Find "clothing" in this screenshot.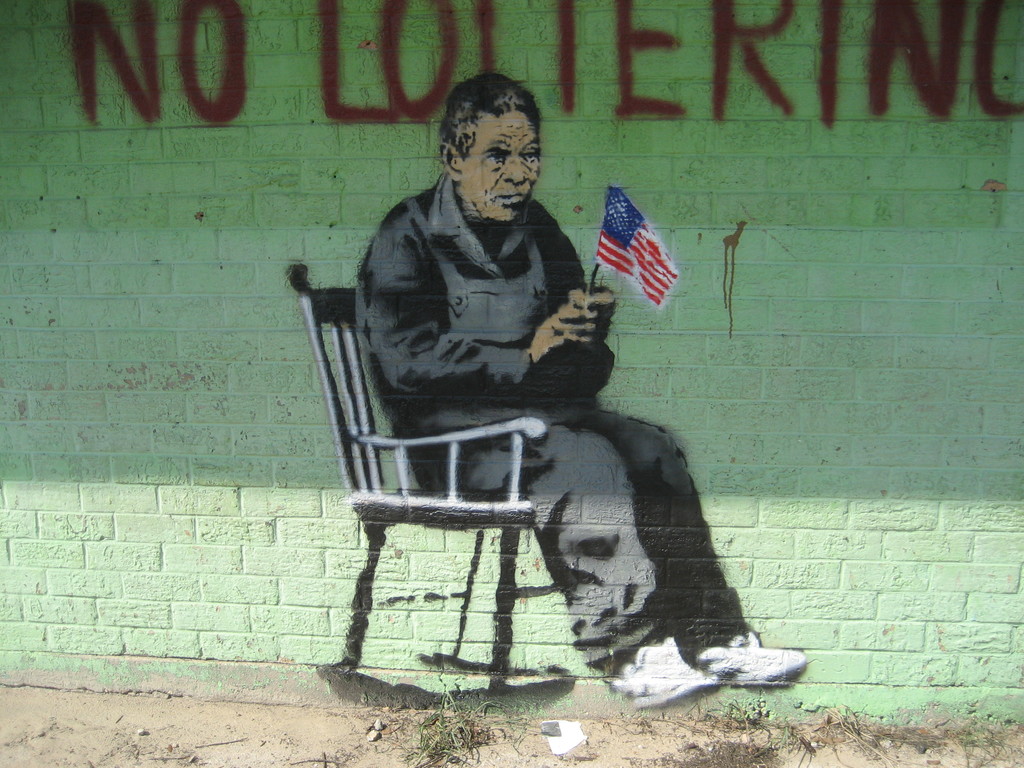
The bounding box for "clothing" is (362, 177, 737, 675).
